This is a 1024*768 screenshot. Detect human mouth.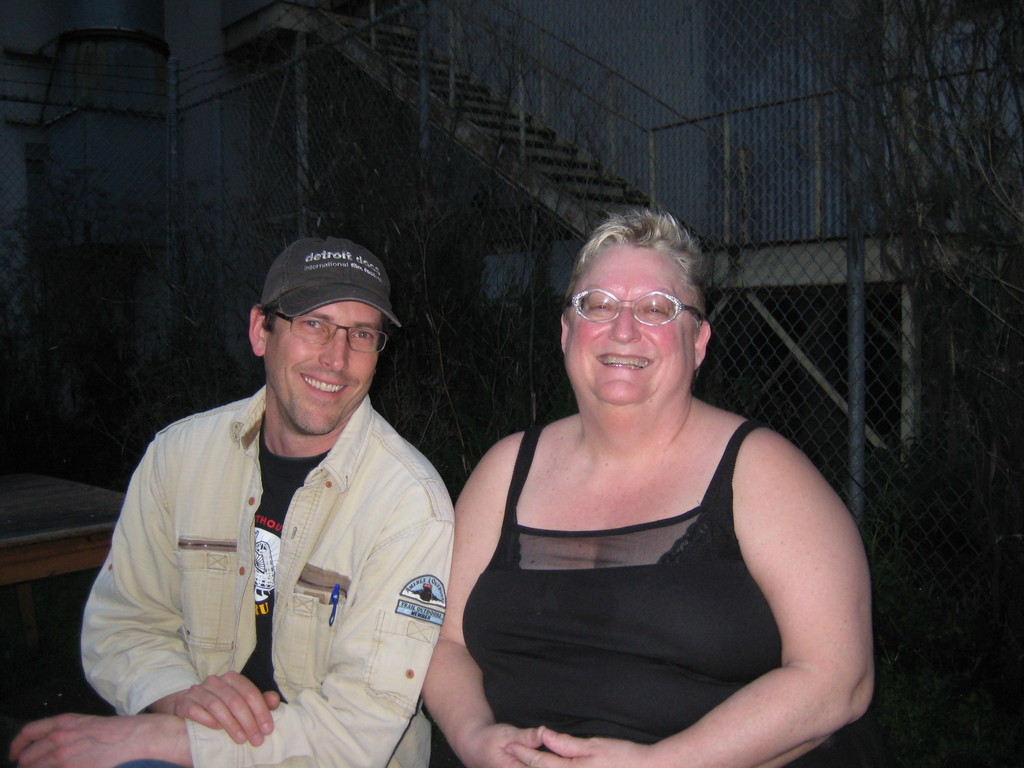
box(594, 351, 653, 371).
